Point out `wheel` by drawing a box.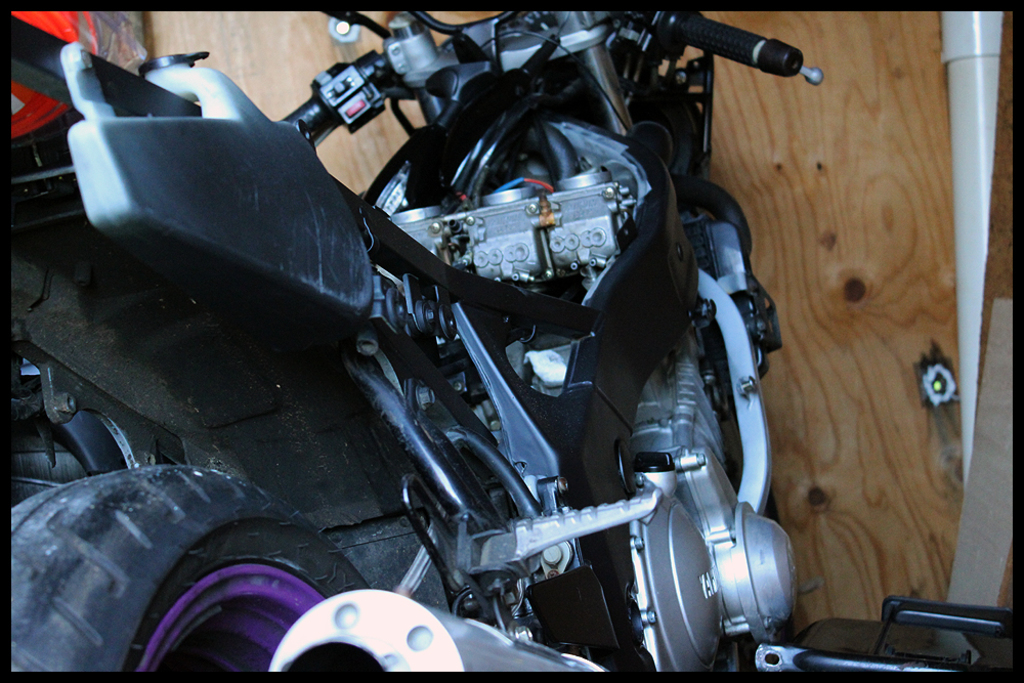
[x1=9, y1=458, x2=373, y2=677].
